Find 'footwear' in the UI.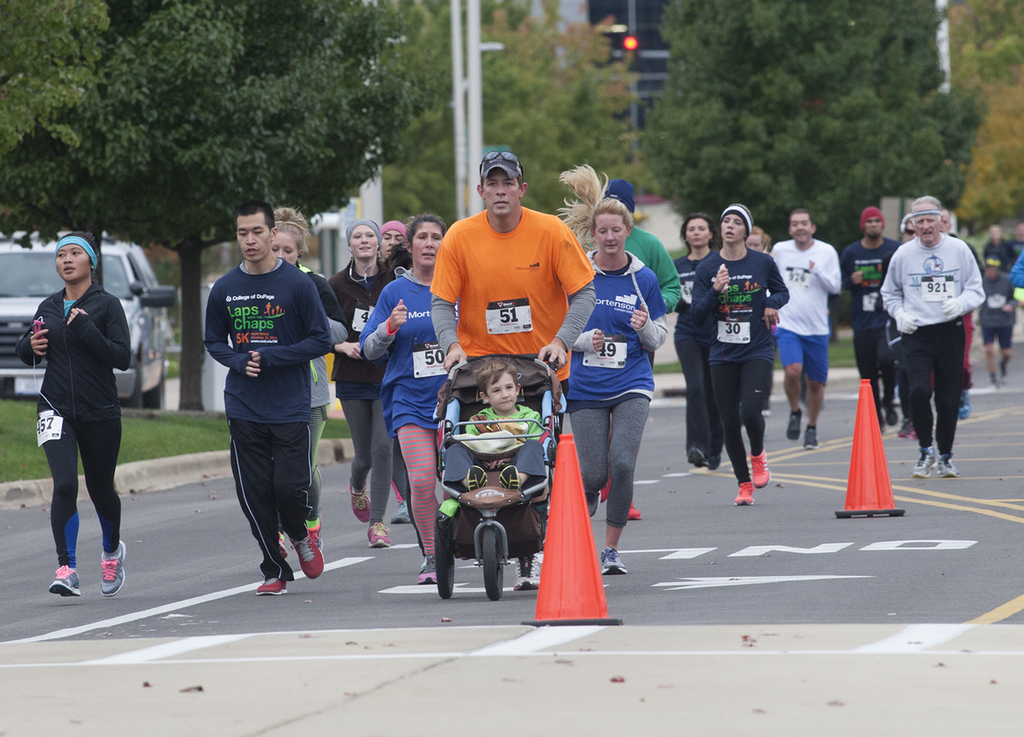
UI element at rect(244, 521, 317, 594).
